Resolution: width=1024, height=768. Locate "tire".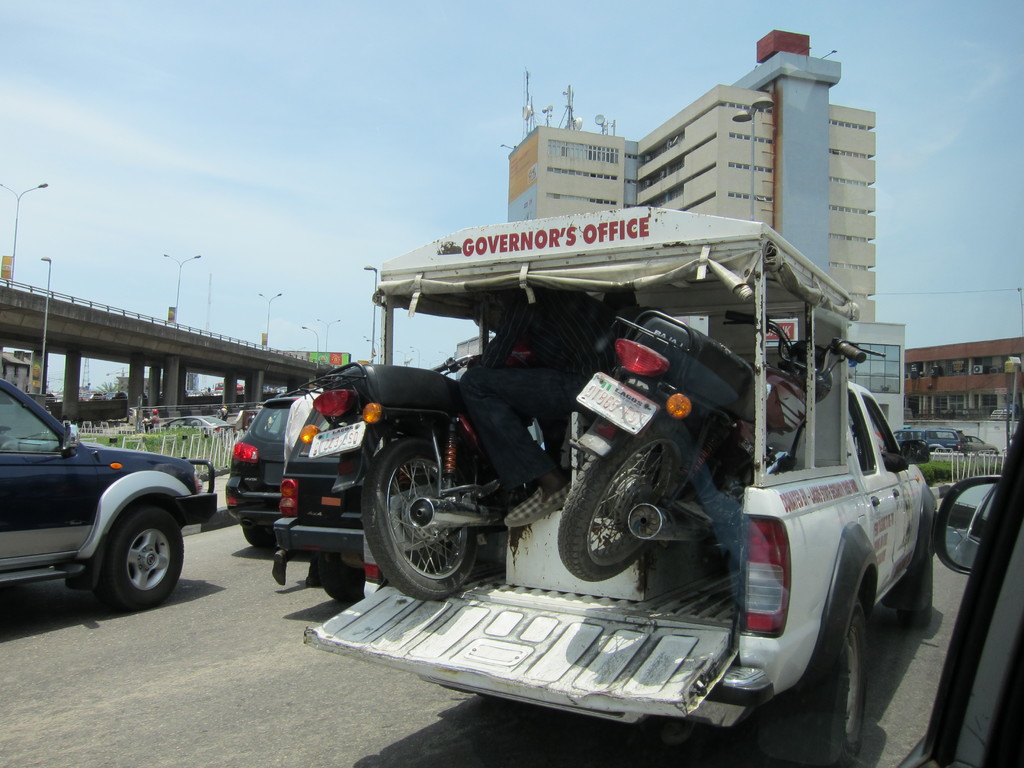
(104,511,192,609).
